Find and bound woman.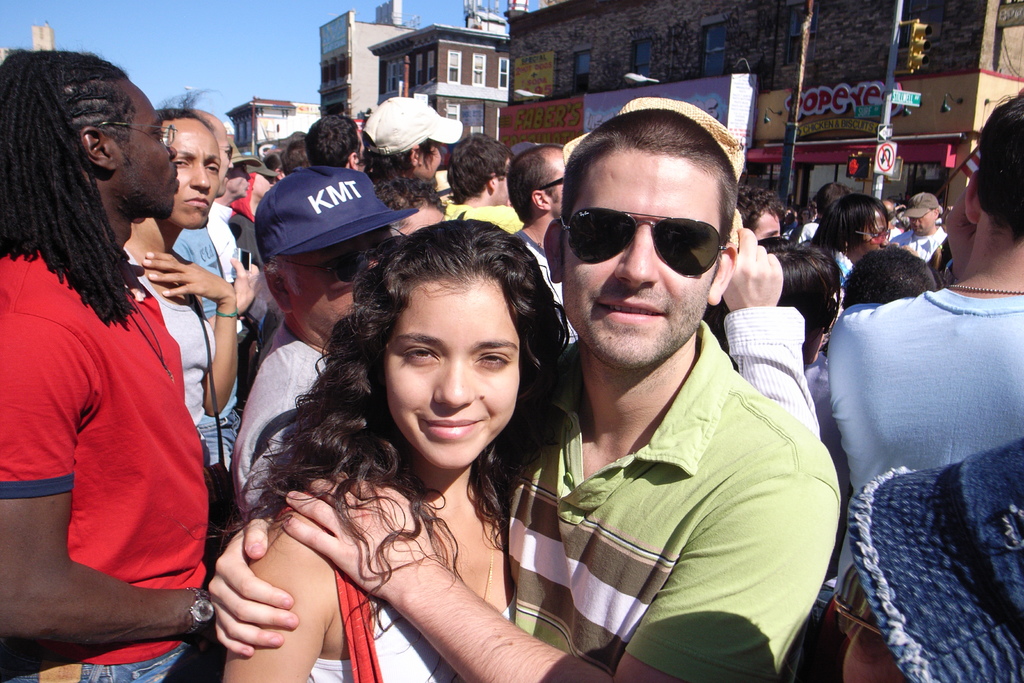
Bound: [212,211,565,682].
